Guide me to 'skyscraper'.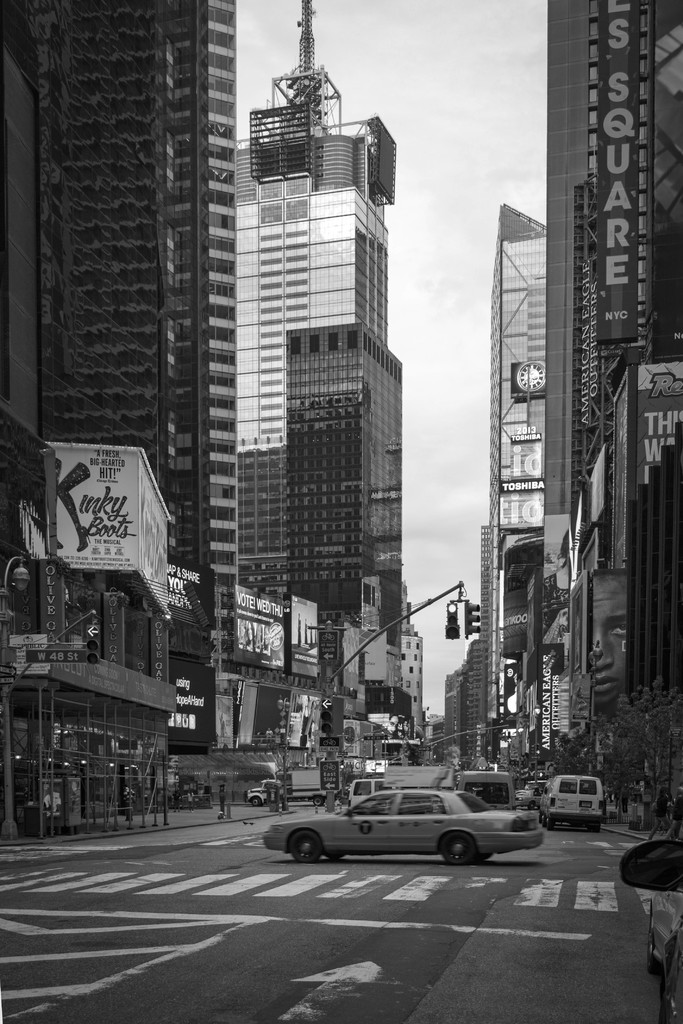
Guidance: bbox=(480, 204, 550, 533).
